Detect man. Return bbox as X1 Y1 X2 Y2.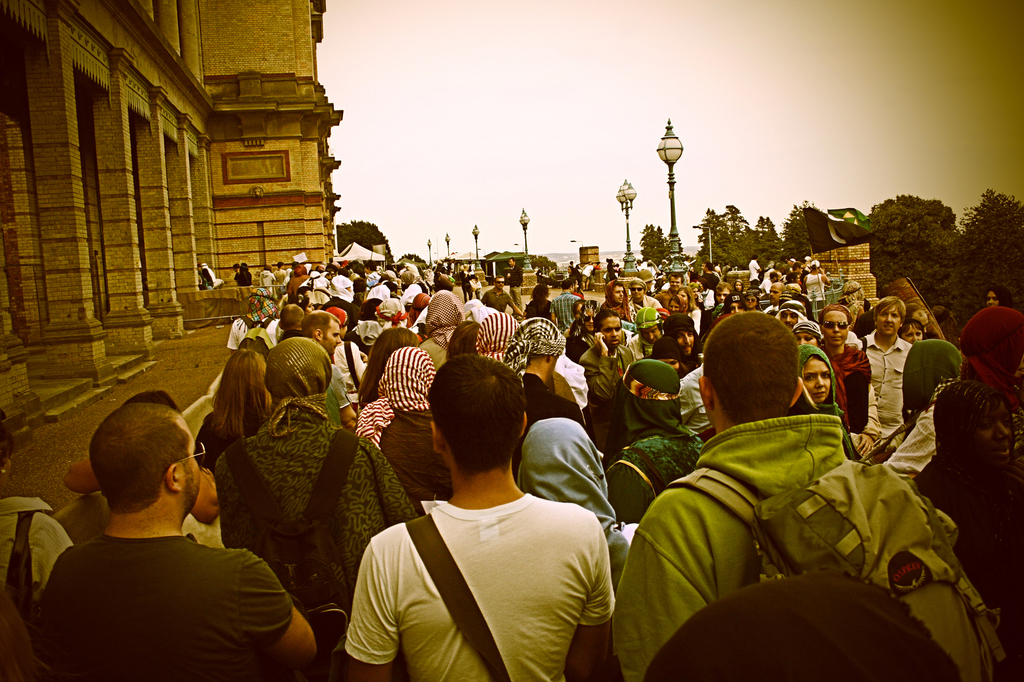
724 292 745 308.
